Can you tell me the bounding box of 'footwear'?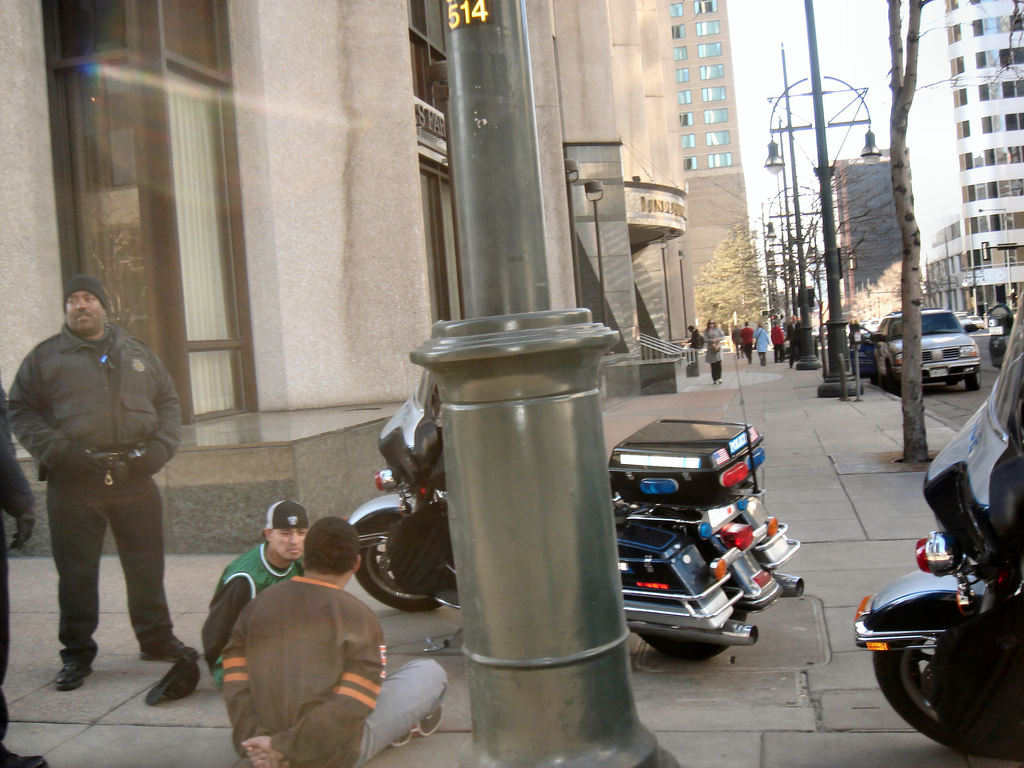
locate(391, 701, 441, 748).
